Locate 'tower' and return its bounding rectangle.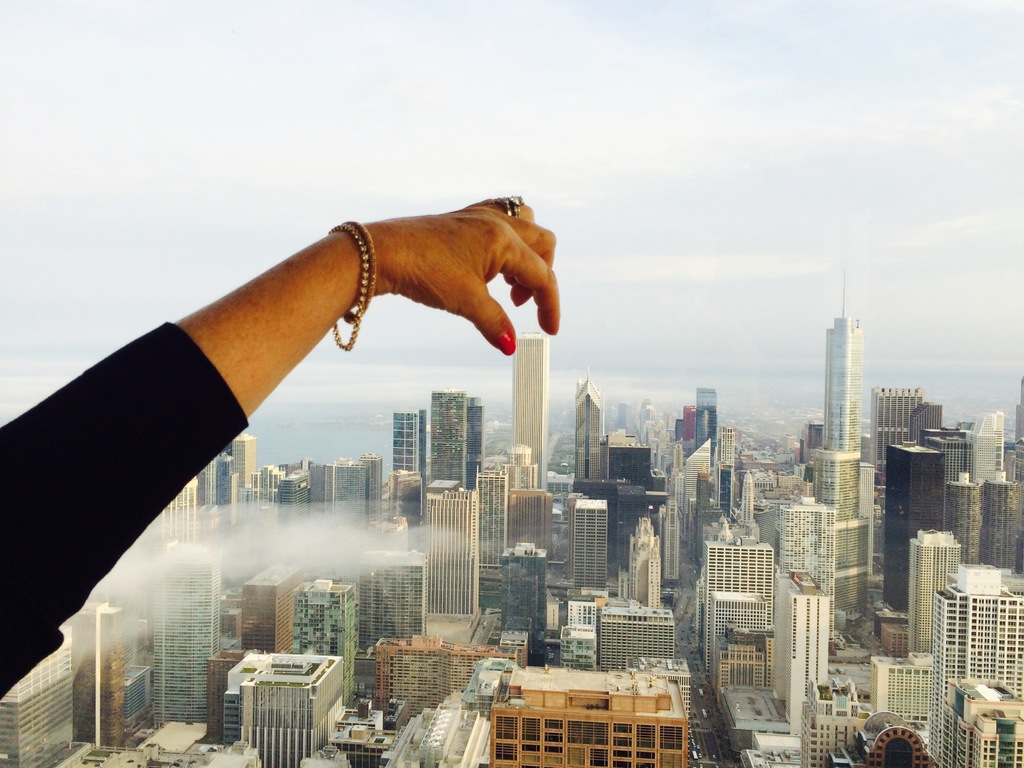
BBox(876, 388, 921, 513).
